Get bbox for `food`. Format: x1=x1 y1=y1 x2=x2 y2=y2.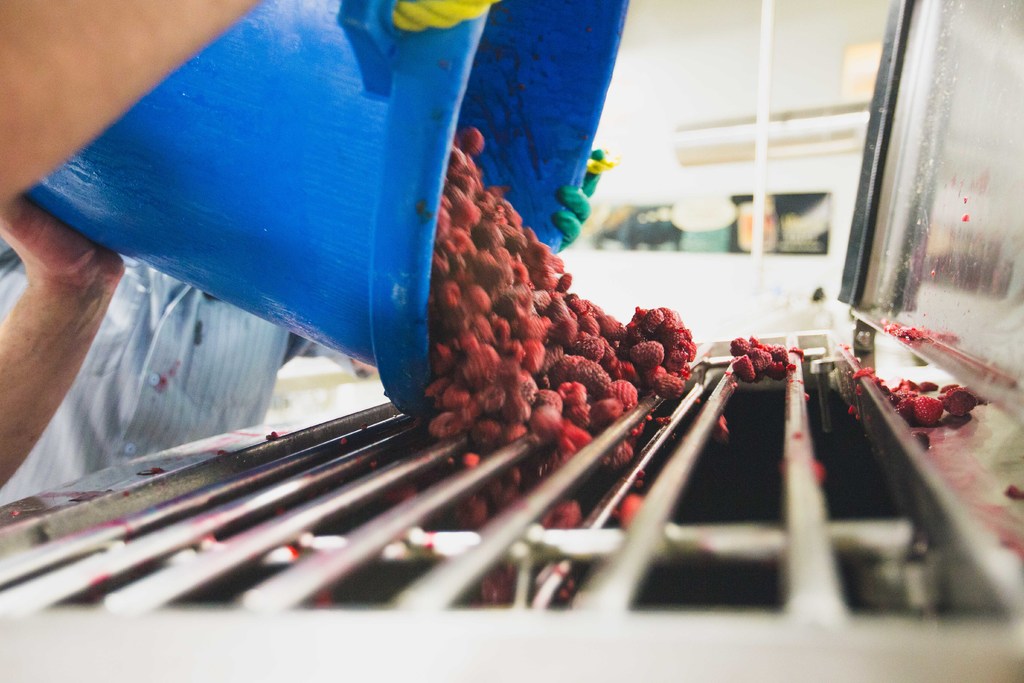
x1=408 y1=170 x2=687 y2=434.
